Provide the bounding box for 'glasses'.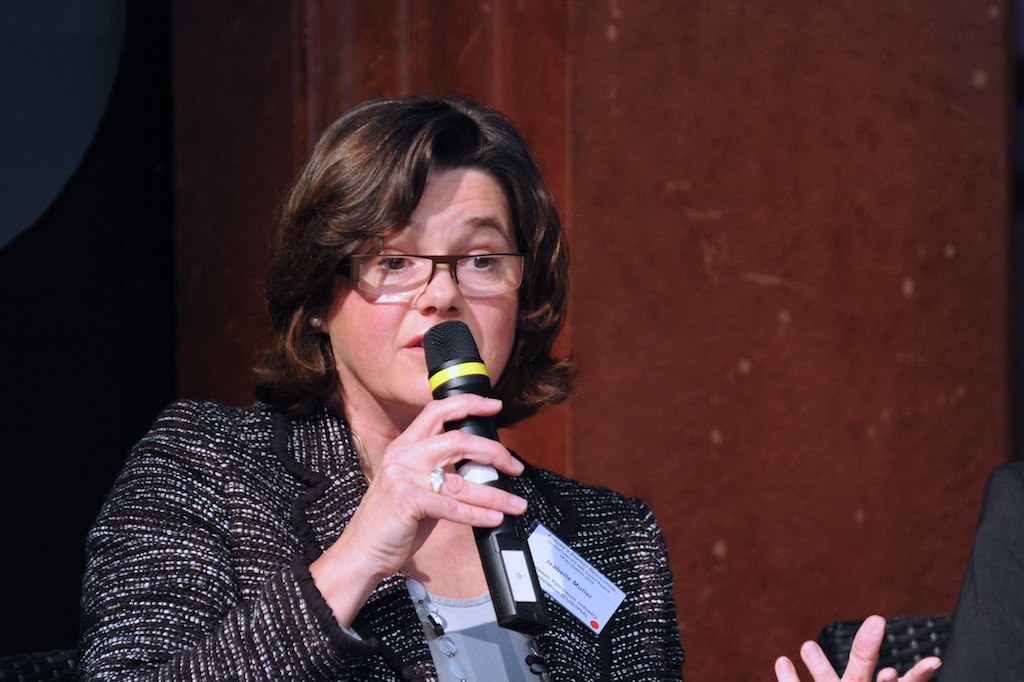
Rect(337, 249, 533, 306).
